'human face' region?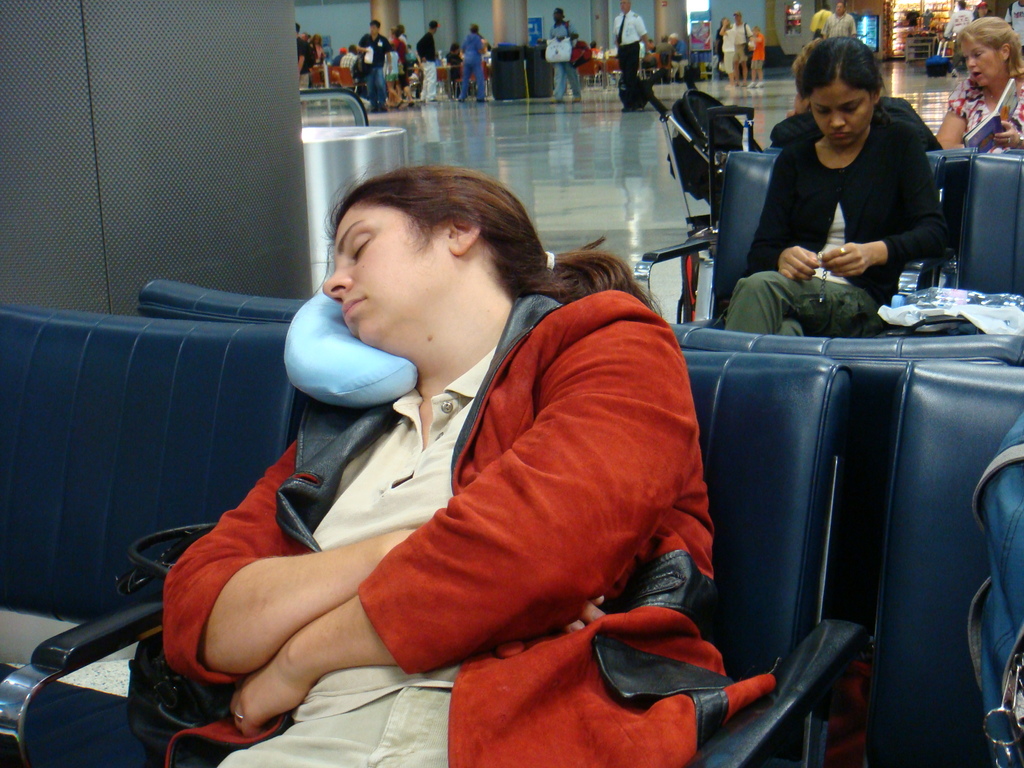
370:26:378:34
